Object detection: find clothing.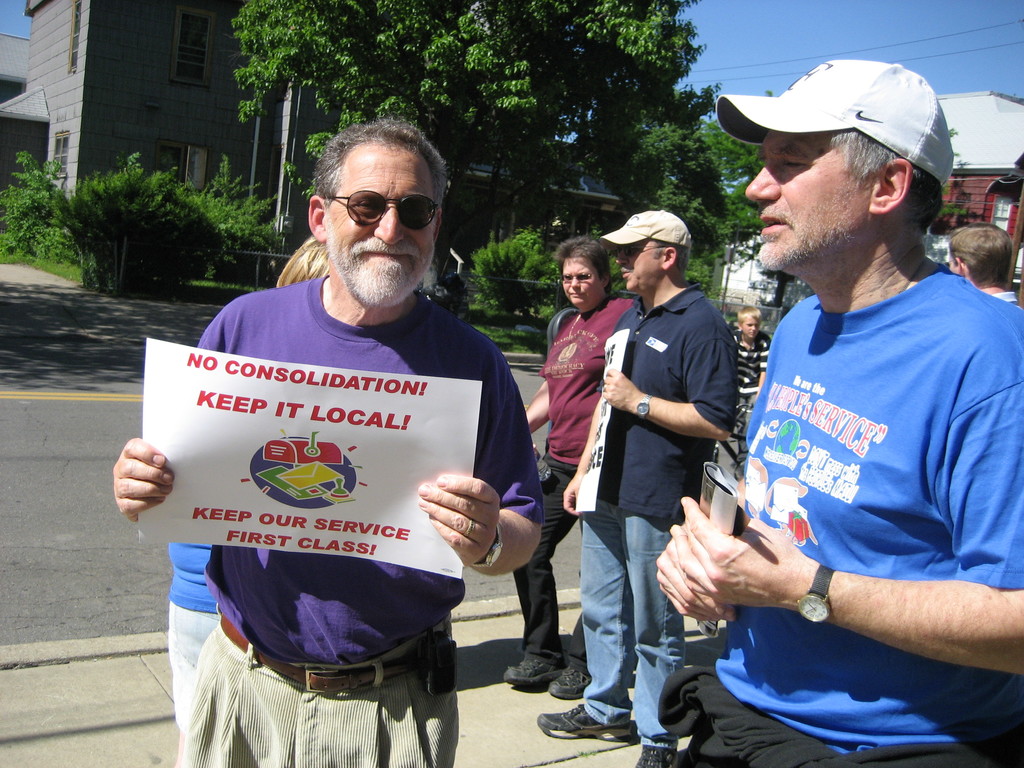
[left=580, top=278, right=738, bottom=730].
